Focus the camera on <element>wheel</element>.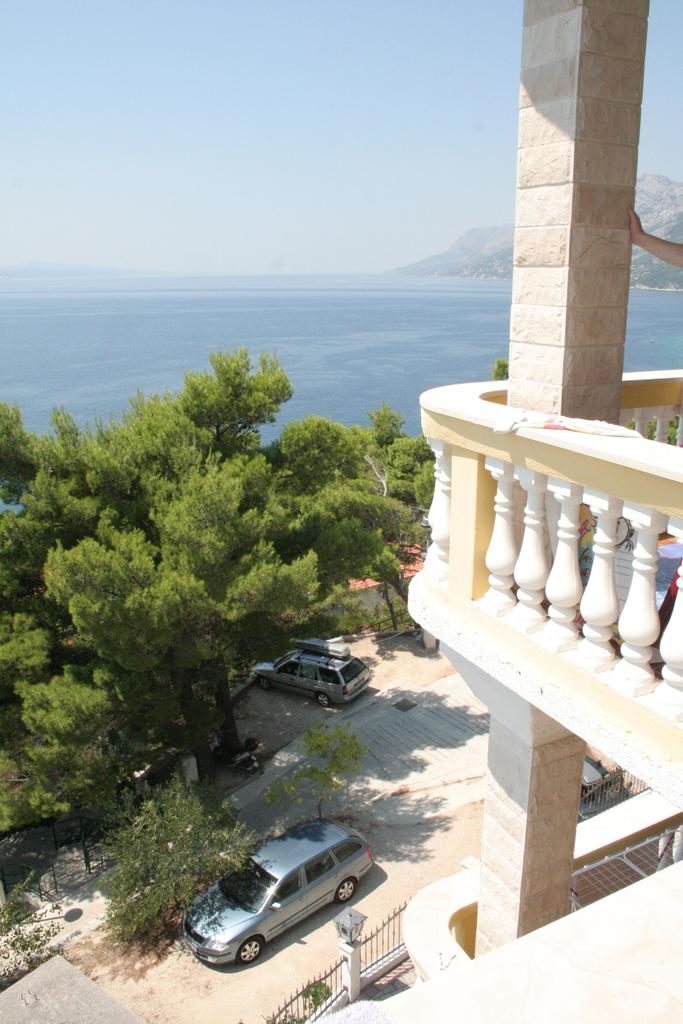
Focus region: detection(257, 676, 271, 694).
